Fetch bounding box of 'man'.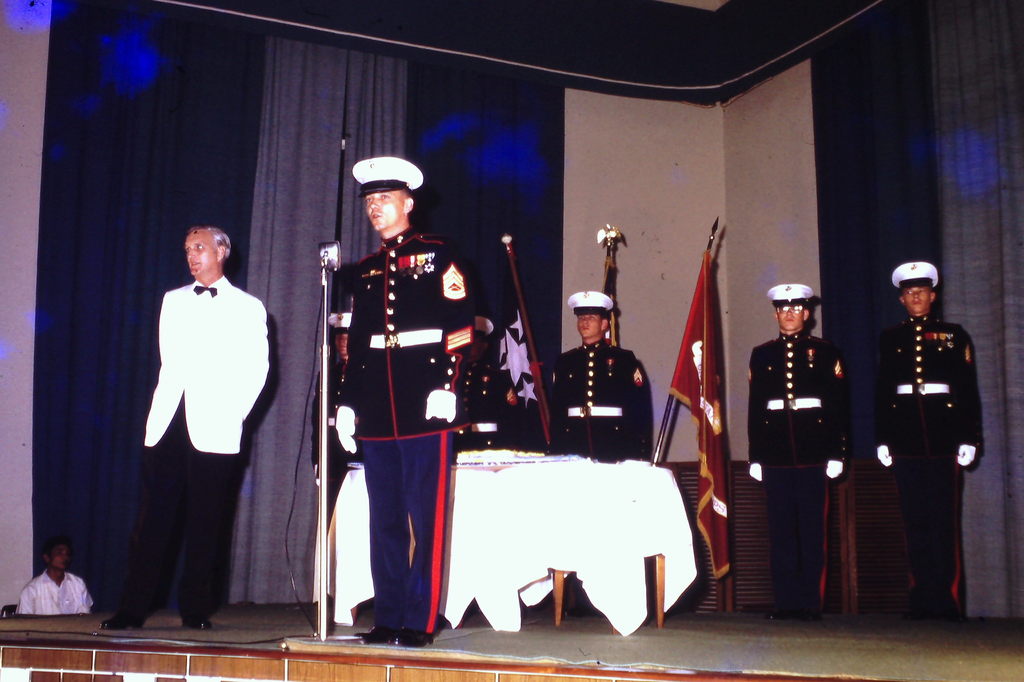
Bbox: 311:293:359:512.
